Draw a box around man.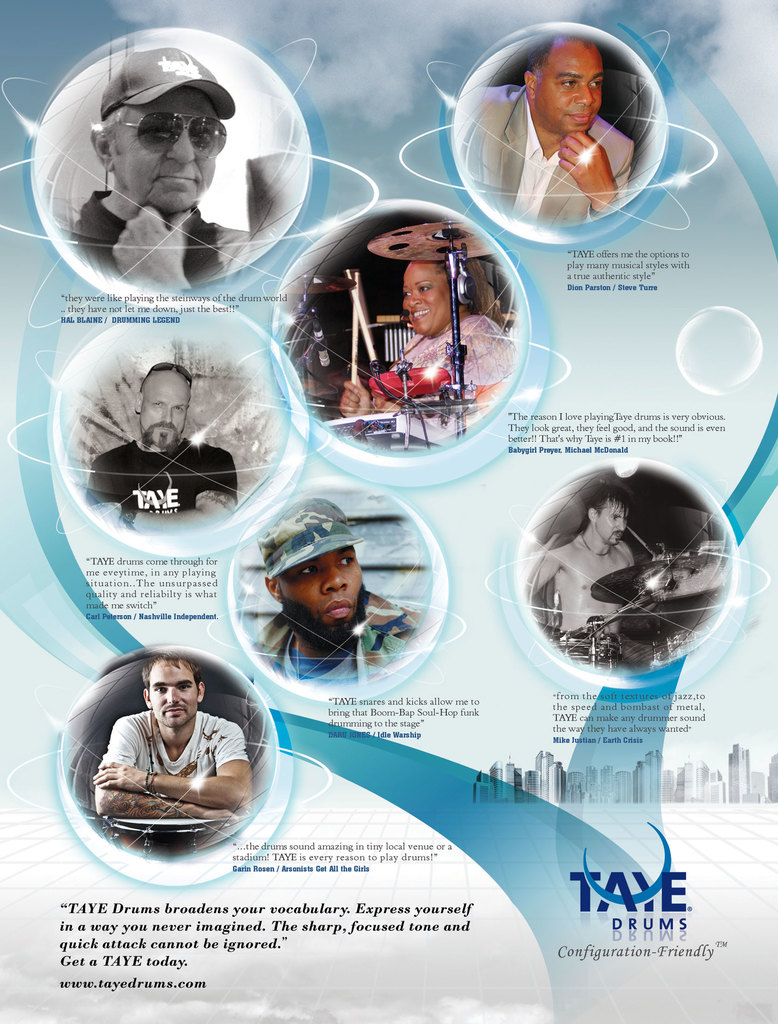
[x1=94, y1=659, x2=252, y2=833].
